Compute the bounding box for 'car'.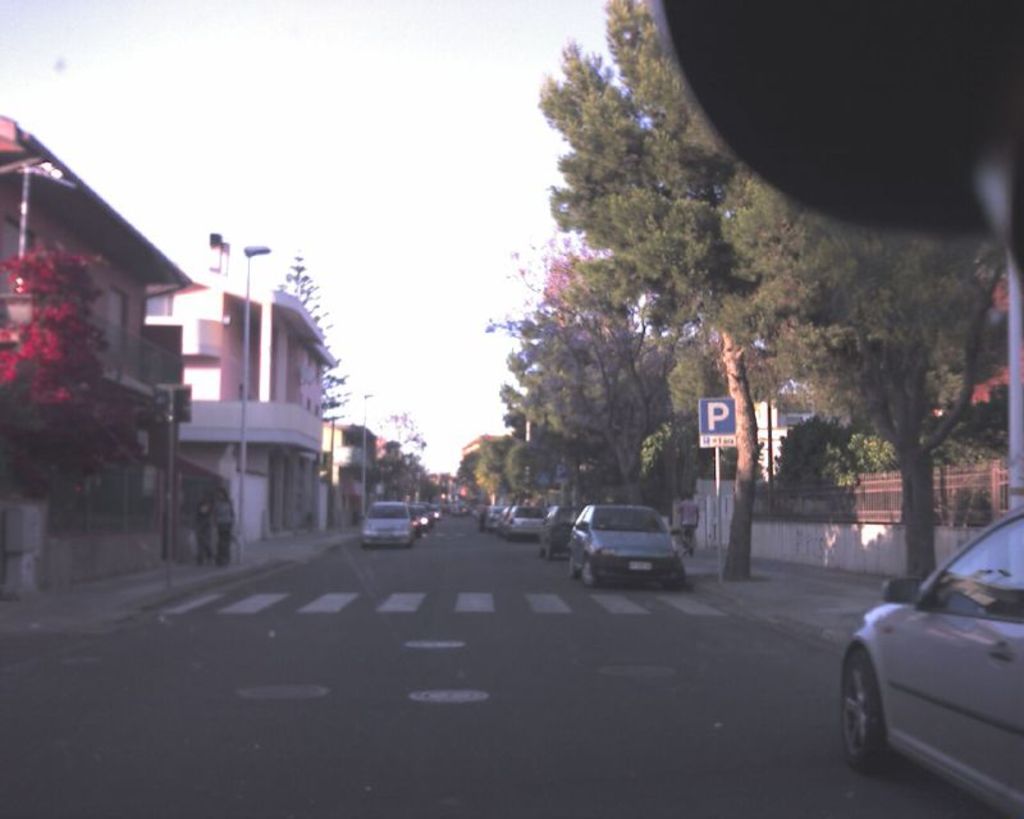
select_region(479, 504, 509, 530).
